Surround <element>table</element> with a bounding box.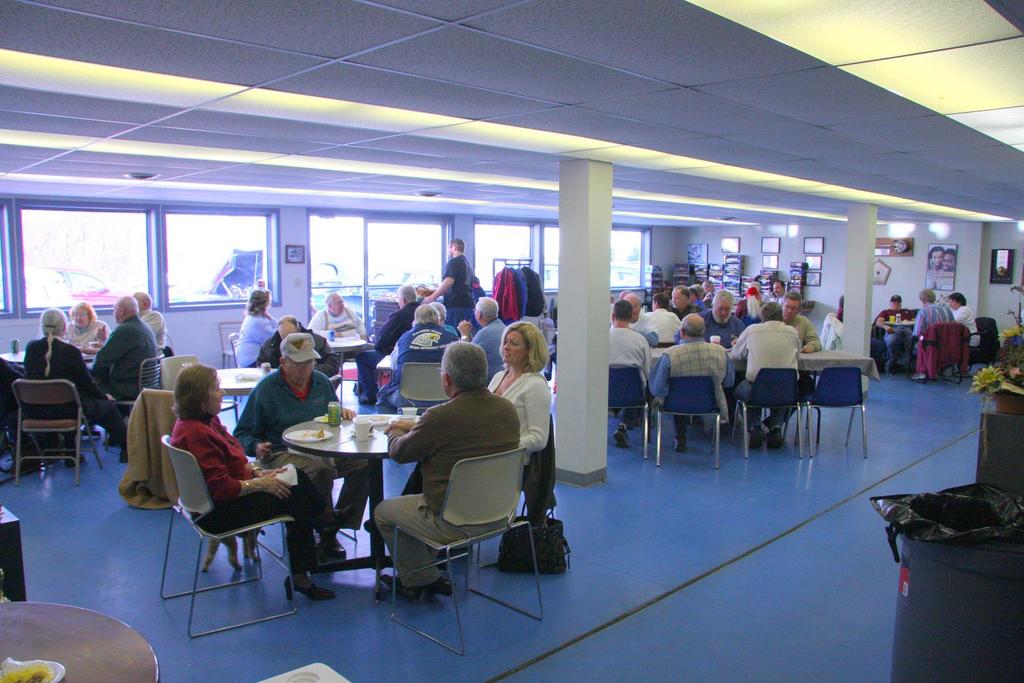
<box>0,348,95,368</box>.
